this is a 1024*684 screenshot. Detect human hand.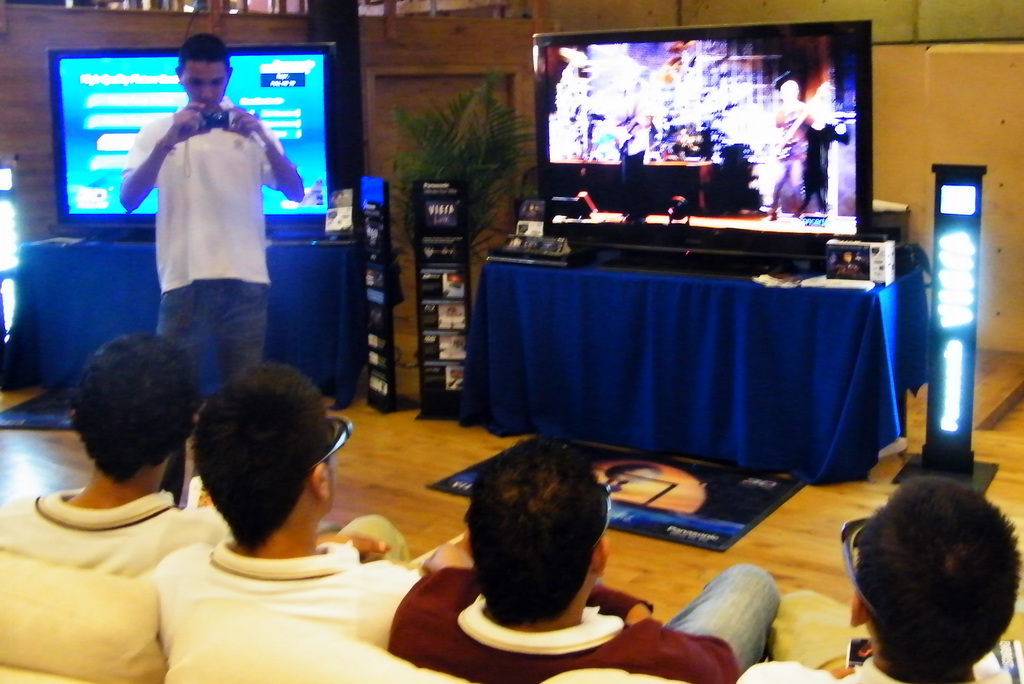
pyautogui.locateOnScreen(420, 540, 479, 576).
